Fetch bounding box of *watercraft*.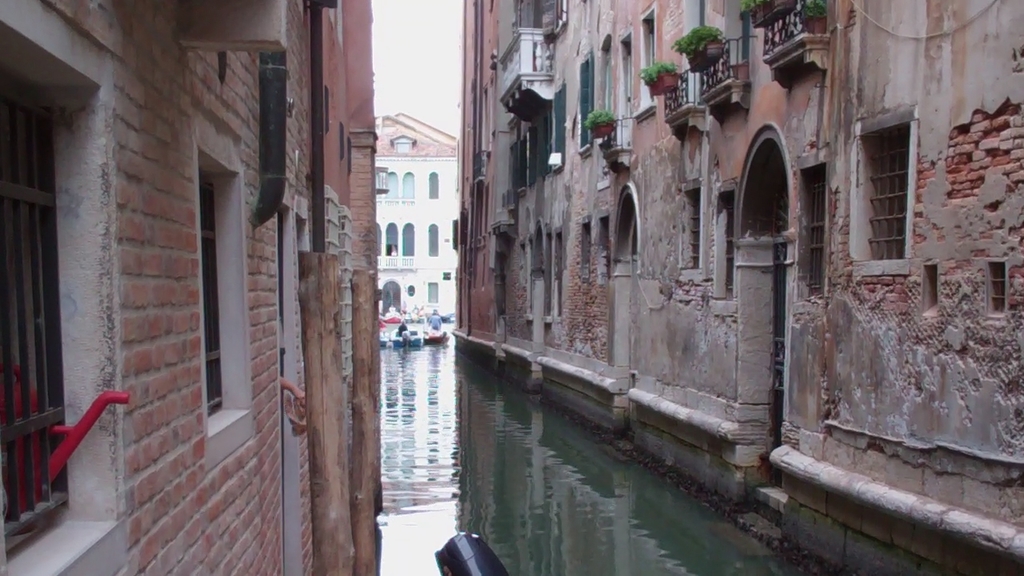
Bbox: (425, 309, 455, 339).
